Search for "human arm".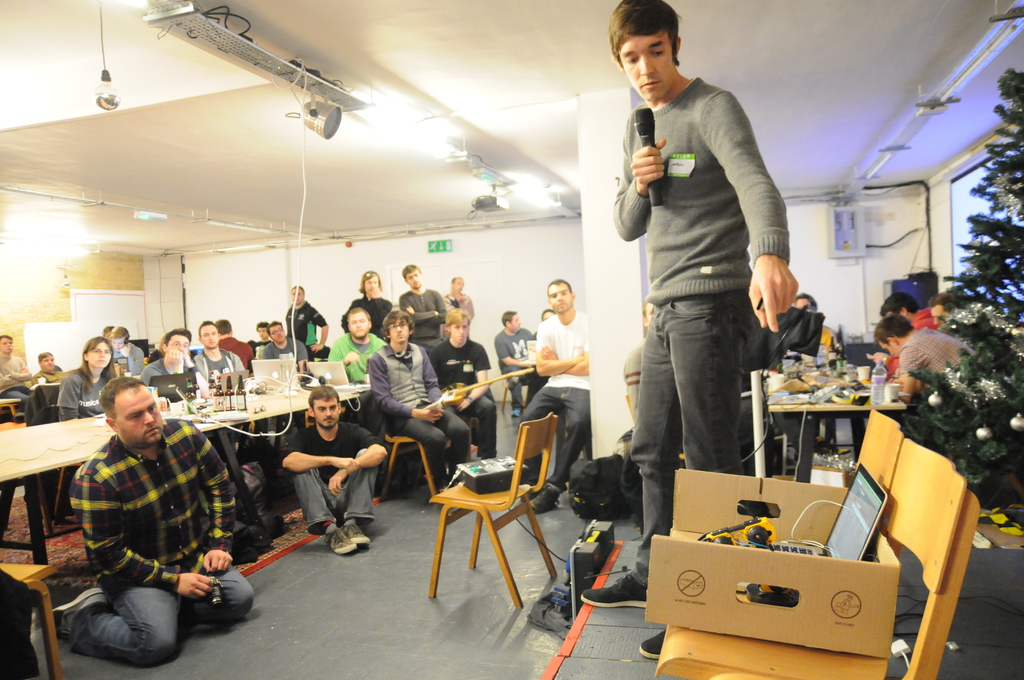
Found at [left=456, top=343, right=494, bottom=414].
